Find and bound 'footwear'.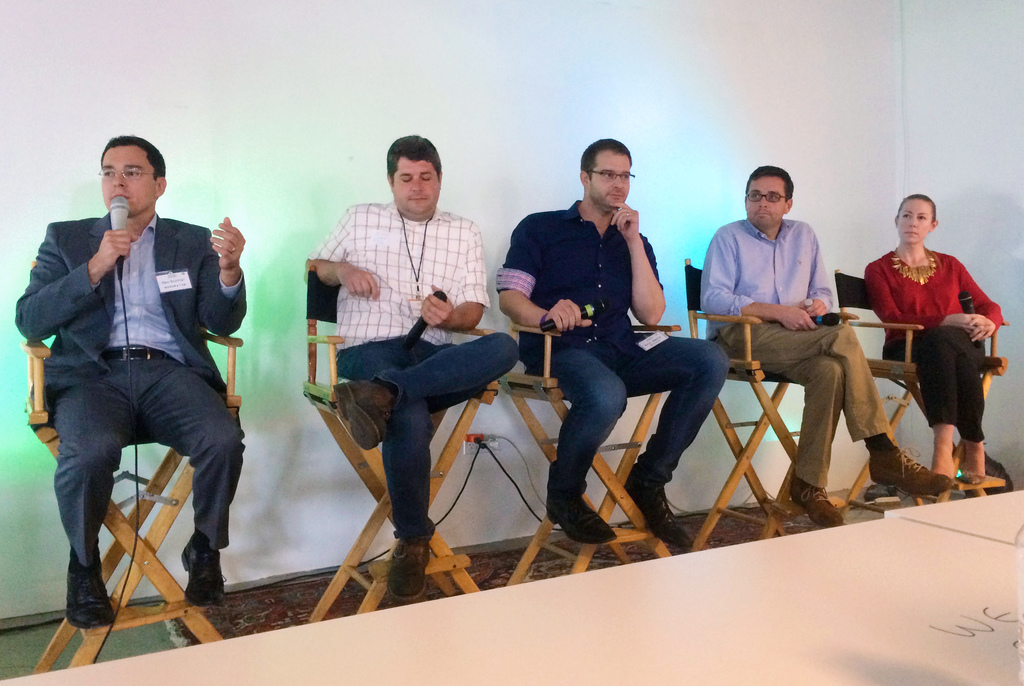
Bound: Rect(868, 439, 950, 494).
